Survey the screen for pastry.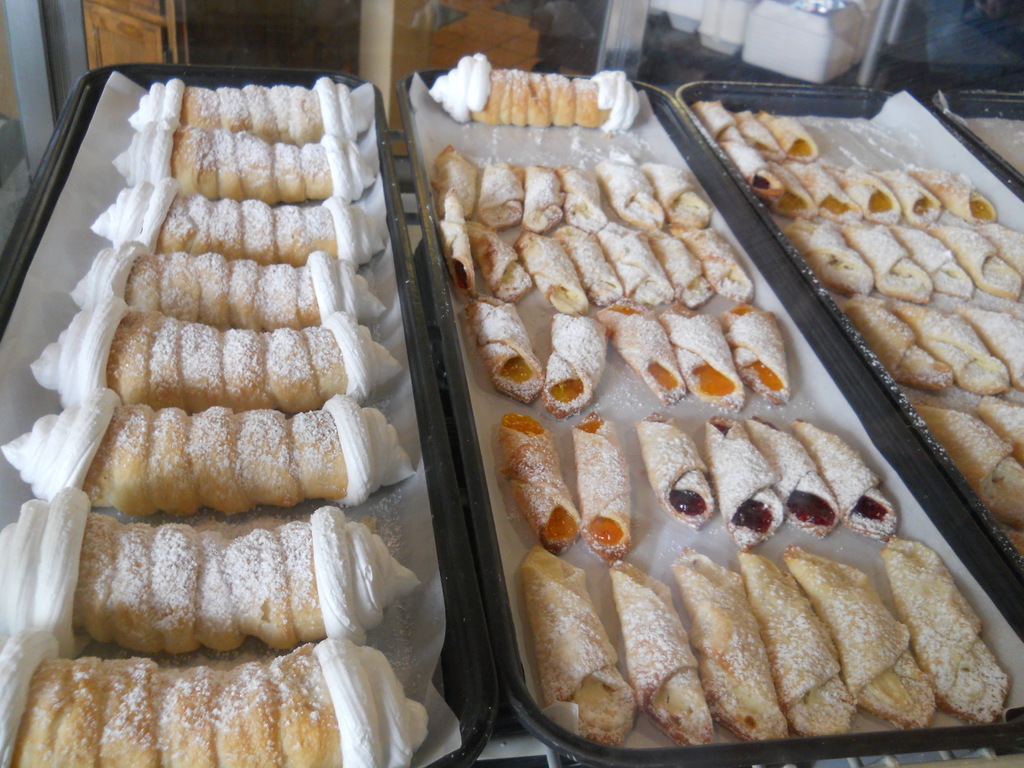
Survey found: crop(716, 410, 787, 538).
